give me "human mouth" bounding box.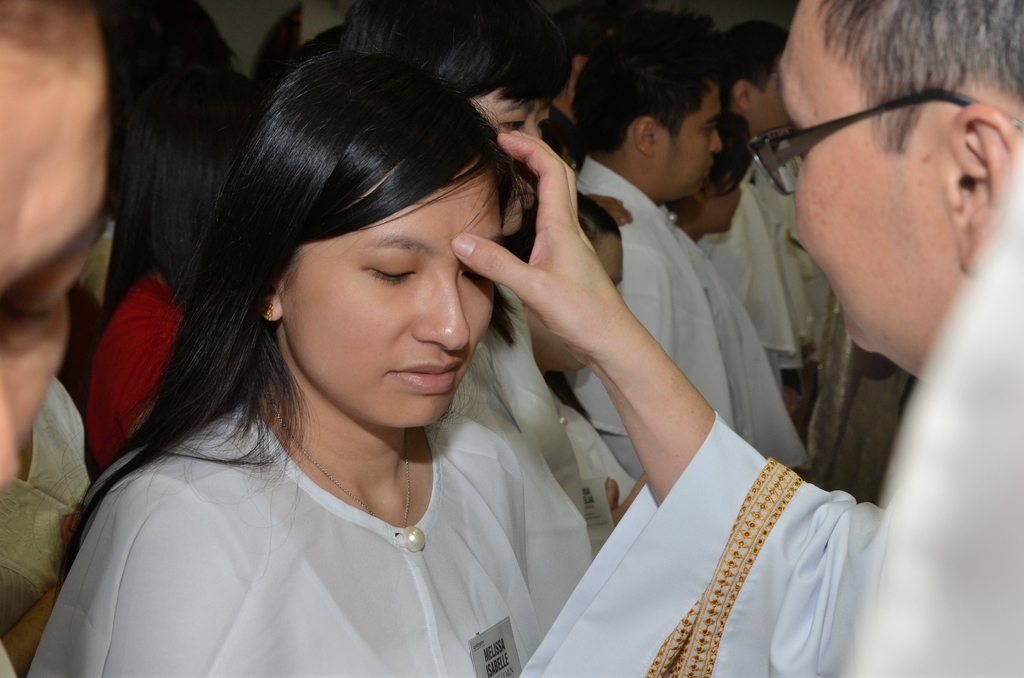
(383, 356, 463, 398).
